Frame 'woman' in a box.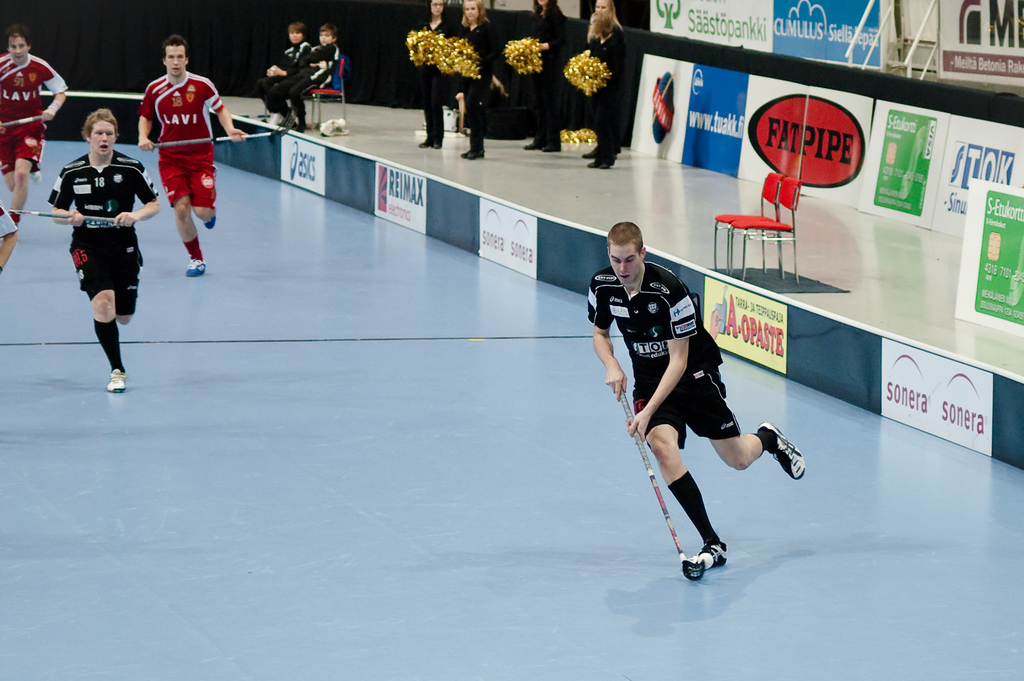
(left=584, top=0, right=628, bottom=168).
